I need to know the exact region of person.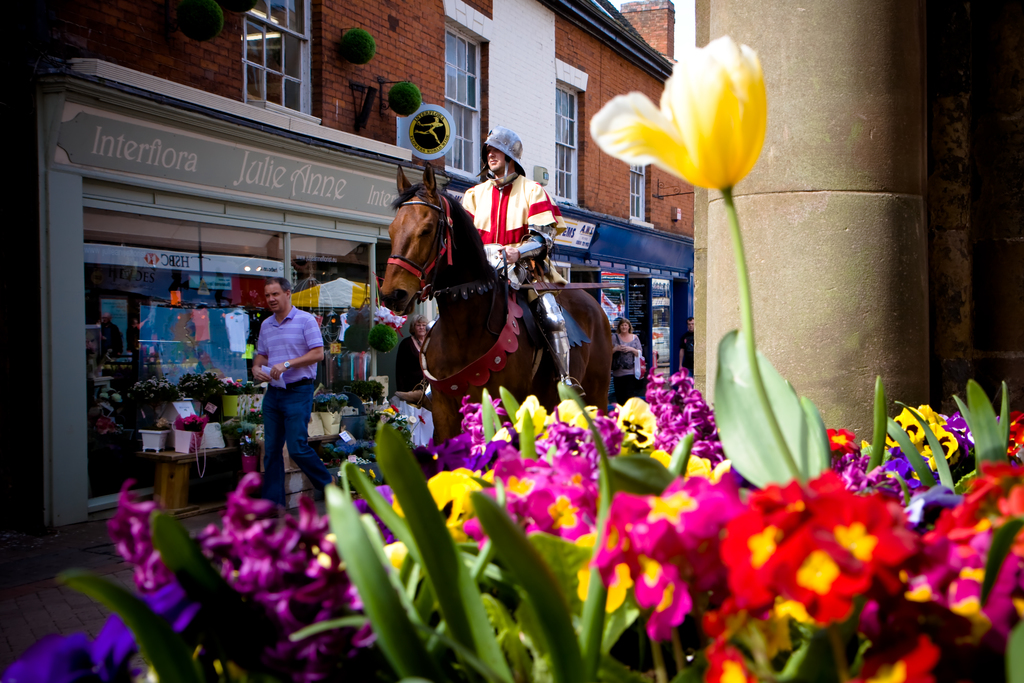
Region: select_region(237, 265, 319, 498).
